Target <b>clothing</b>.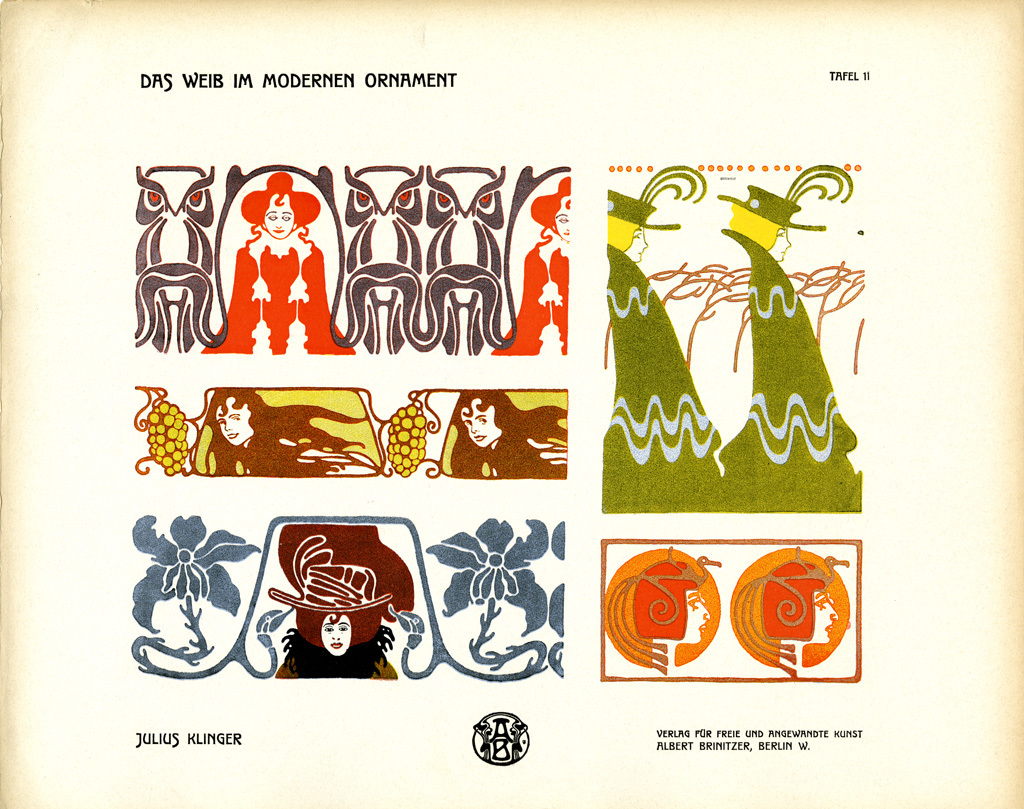
Target region: BBox(492, 232, 571, 356).
